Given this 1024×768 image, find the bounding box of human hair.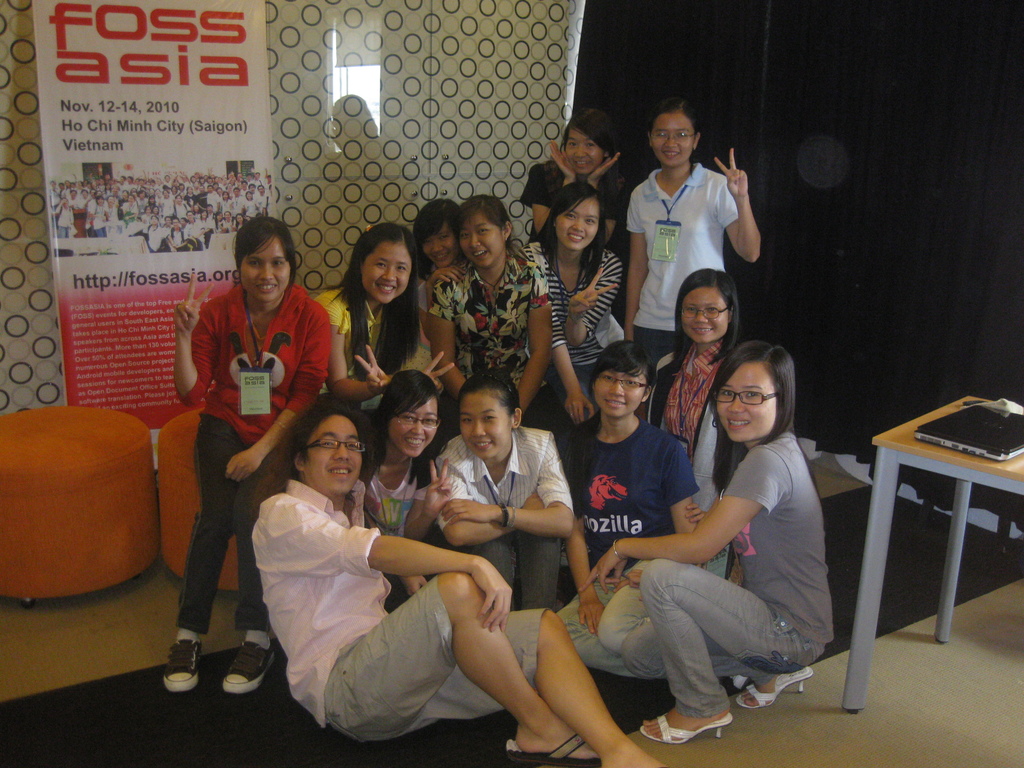
241,214,307,289.
